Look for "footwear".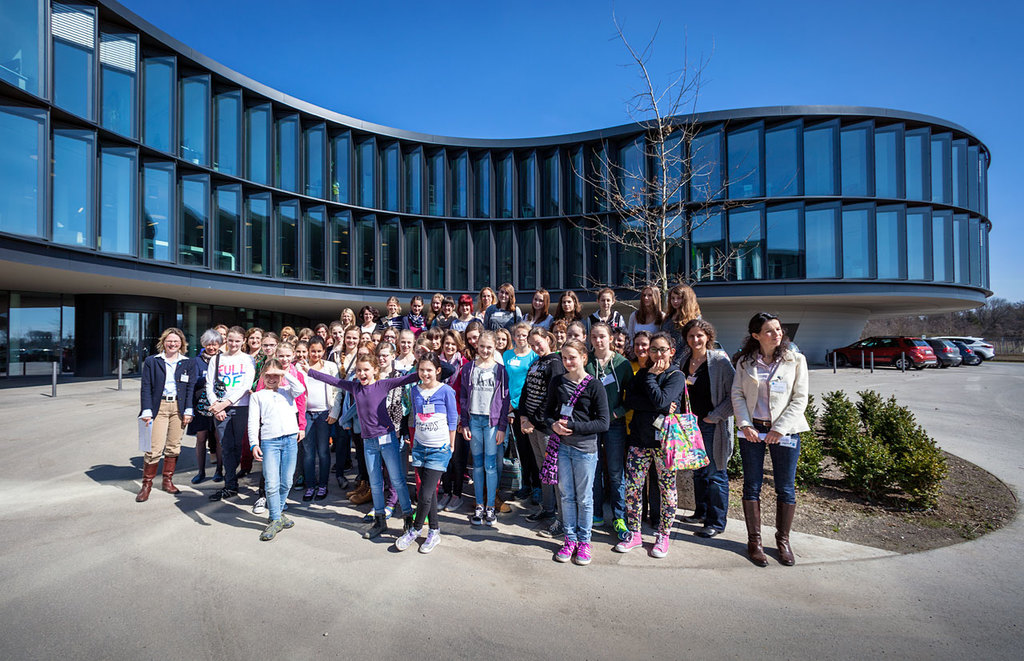
Found: detection(368, 510, 390, 539).
